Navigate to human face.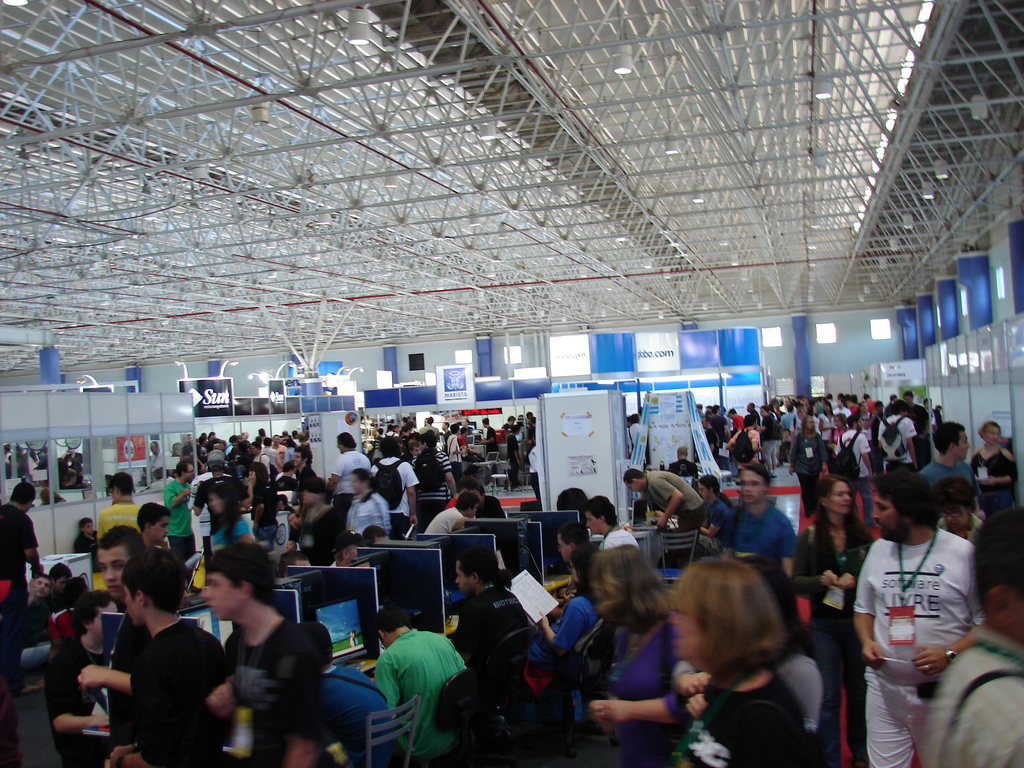
Navigation target: (125, 588, 141, 622).
